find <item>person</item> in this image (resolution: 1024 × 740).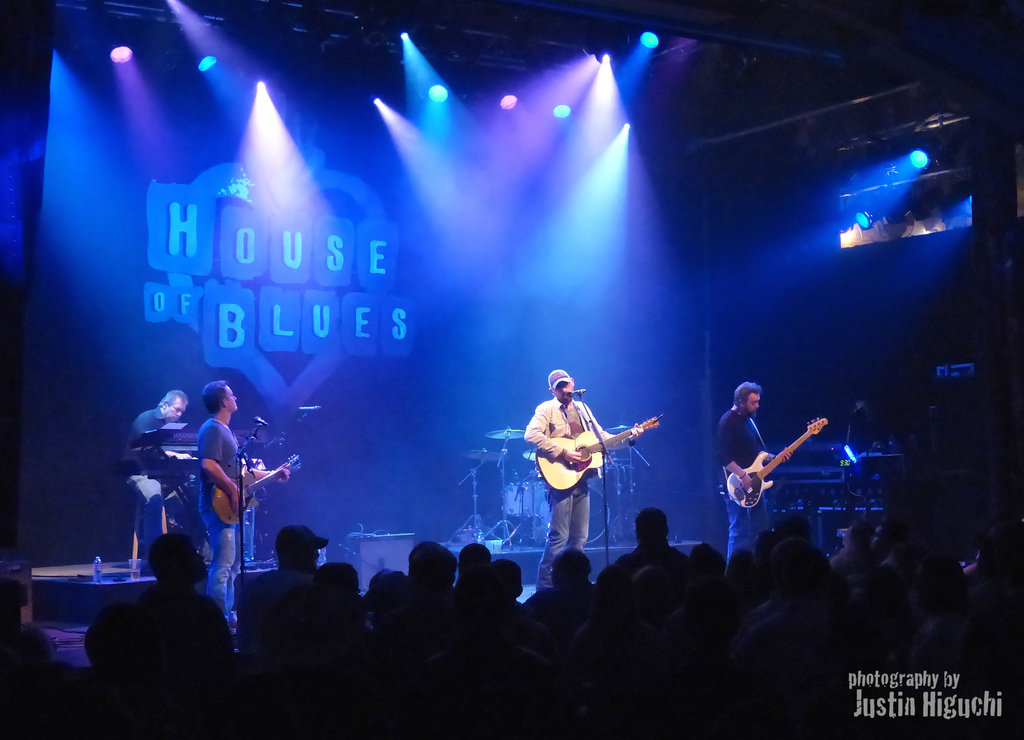
(522,373,654,586).
